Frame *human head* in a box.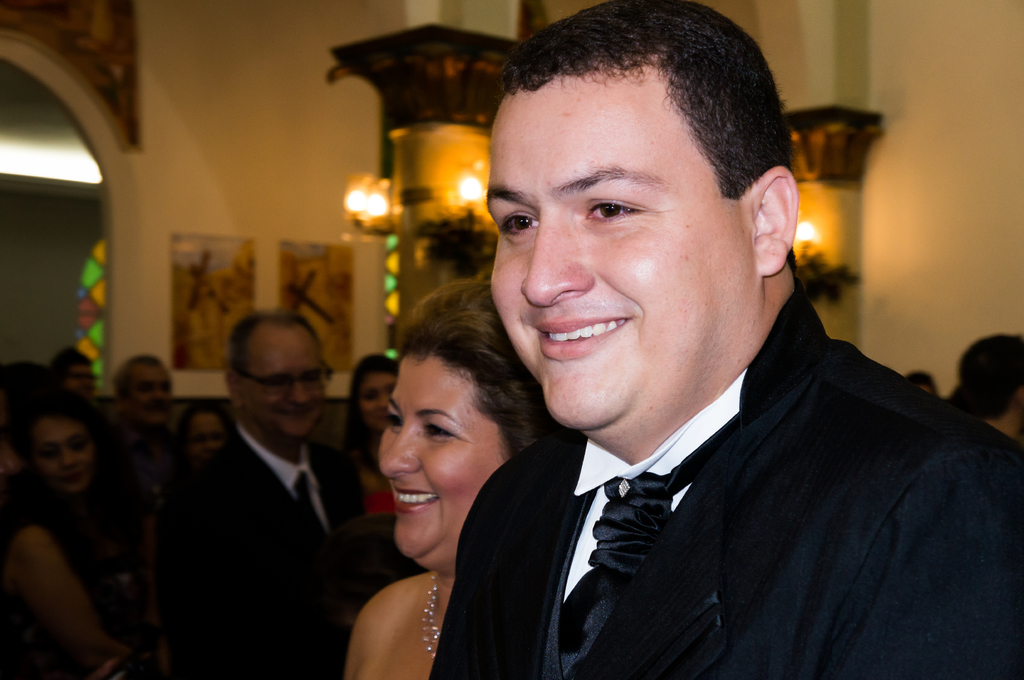
box(49, 349, 97, 399).
